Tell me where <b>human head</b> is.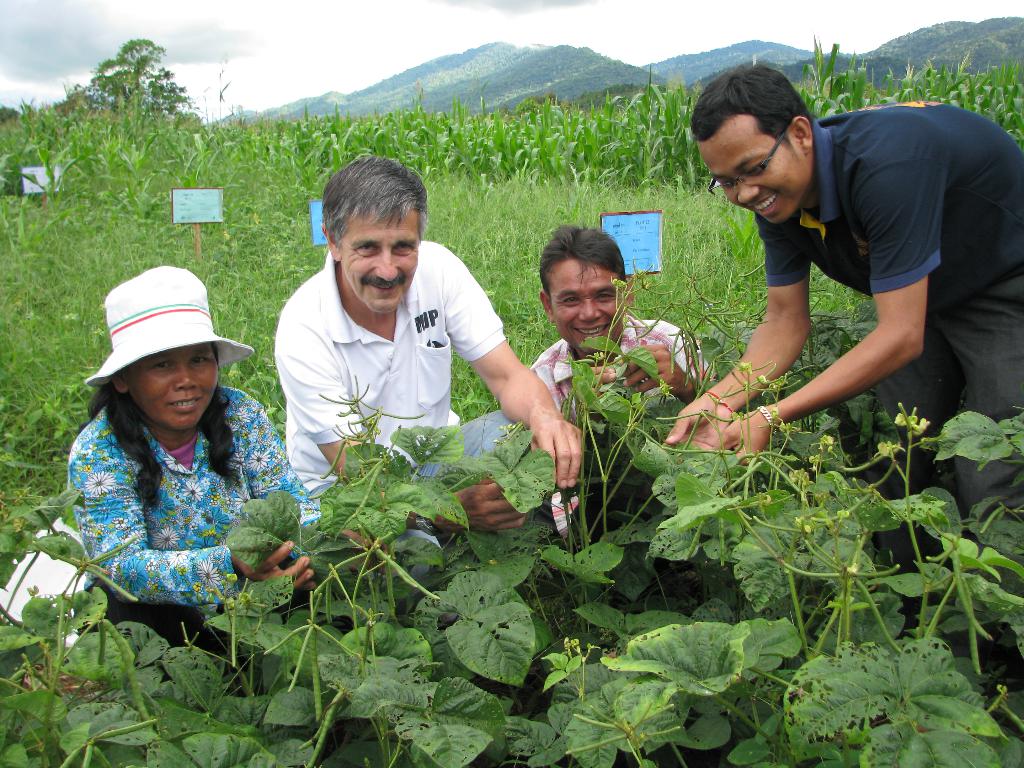
<b>human head</b> is at box(81, 261, 257, 431).
